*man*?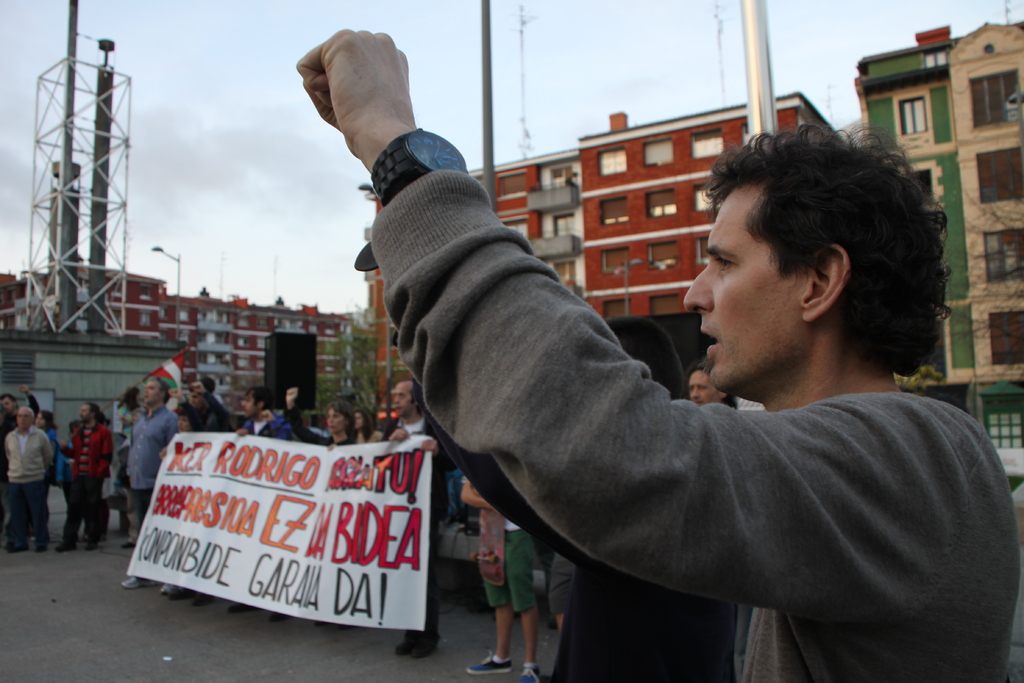
<box>0,384,42,429</box>
